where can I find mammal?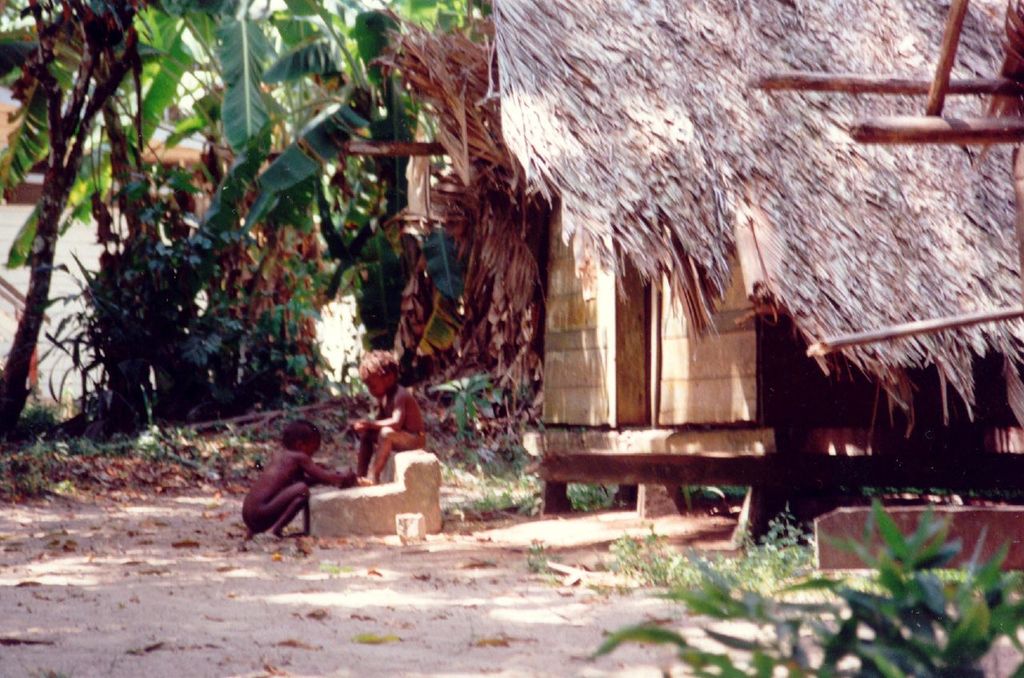
You can find it at (x1=348, y1=349, x2=426, y2=491).
